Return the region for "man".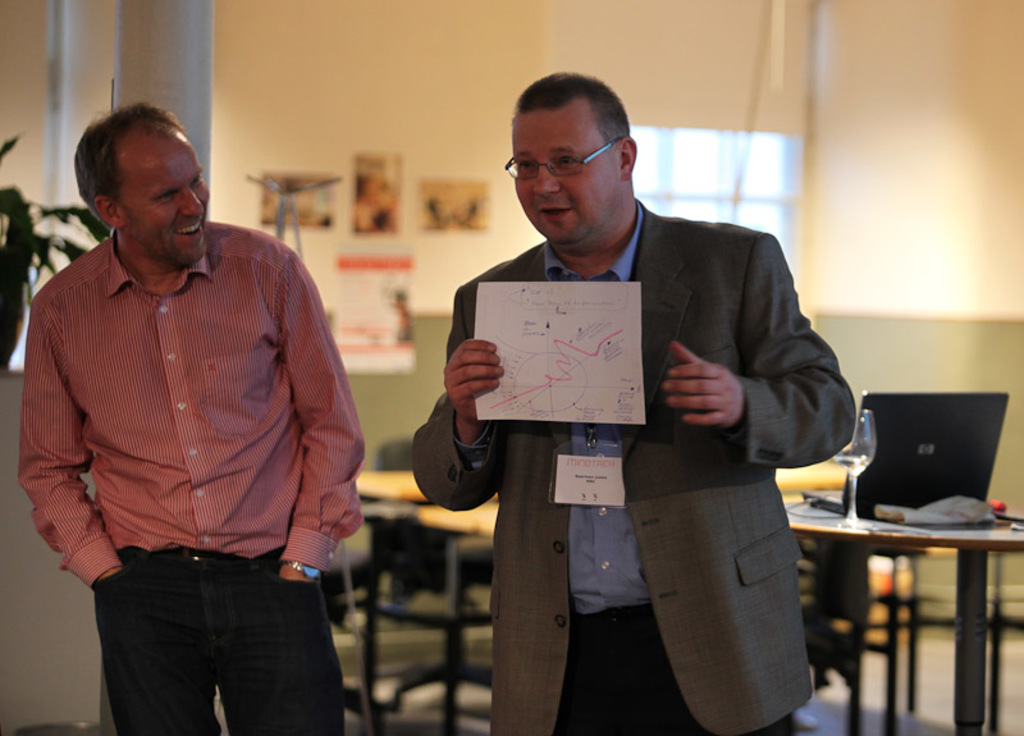
{"left": 20, "top": 87, "right": 360, "bottom": 722}.
